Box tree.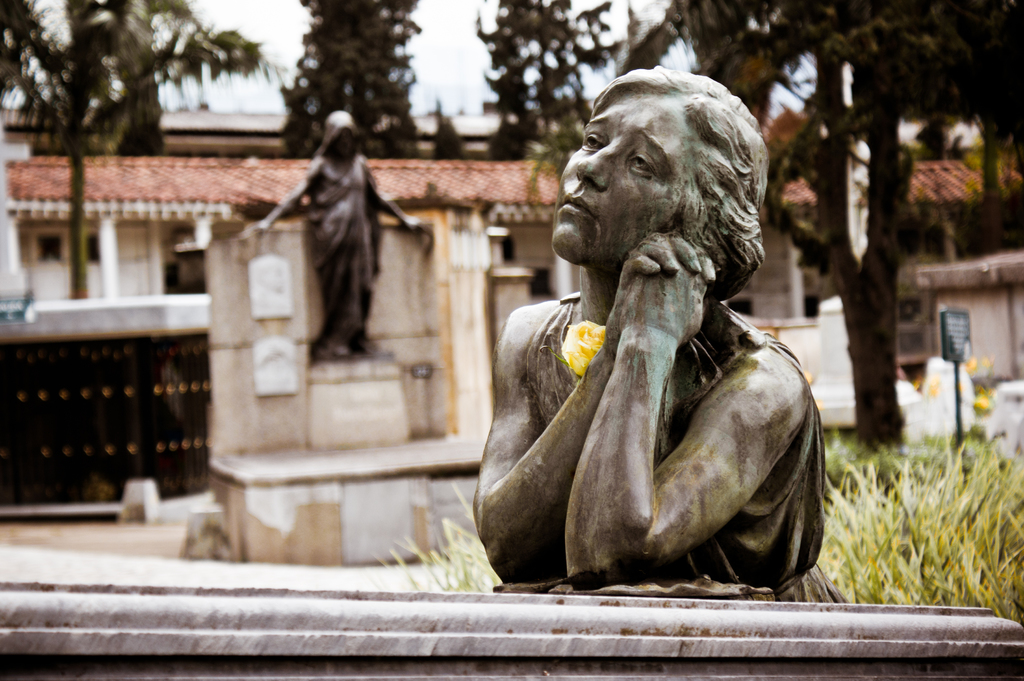
locate(273, 0, 422, 157).
